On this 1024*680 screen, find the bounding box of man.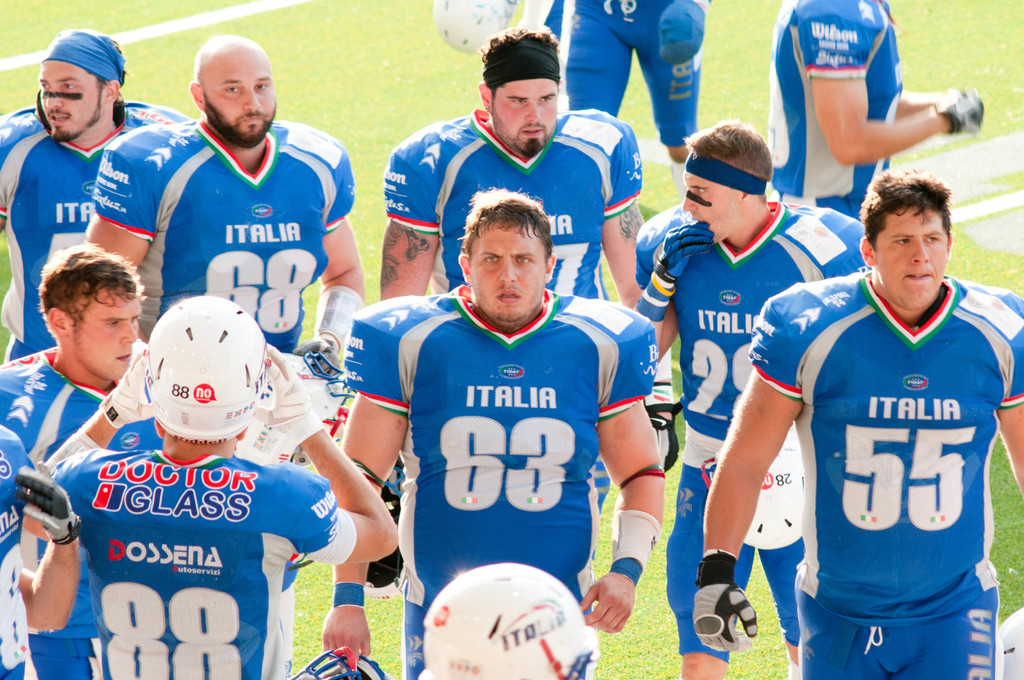
Bounding box: rect(0, 40, 153, 393).
